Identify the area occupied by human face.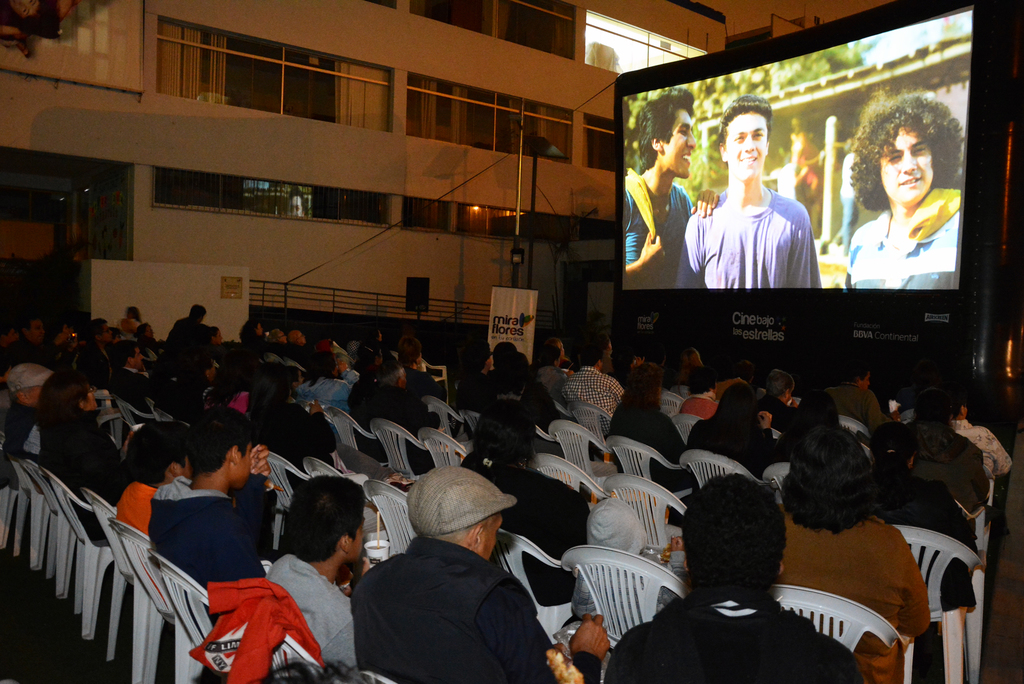
Area: <box>481,514,504,557</box>.
